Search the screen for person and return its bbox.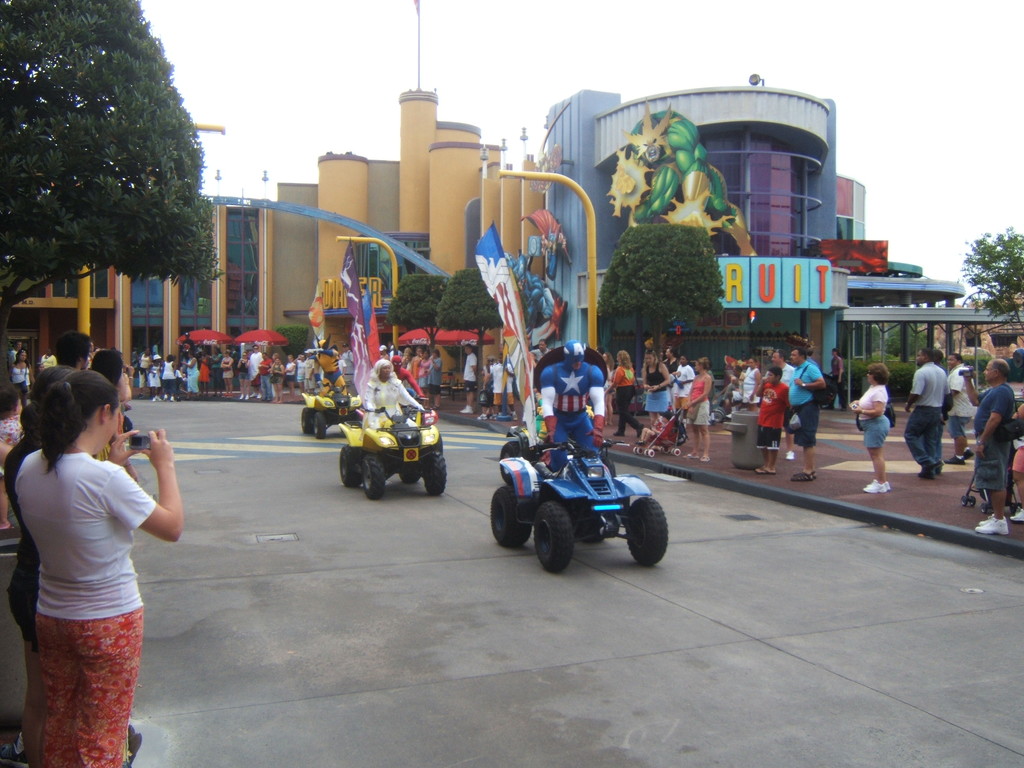
Found: [851,362,890,492].
